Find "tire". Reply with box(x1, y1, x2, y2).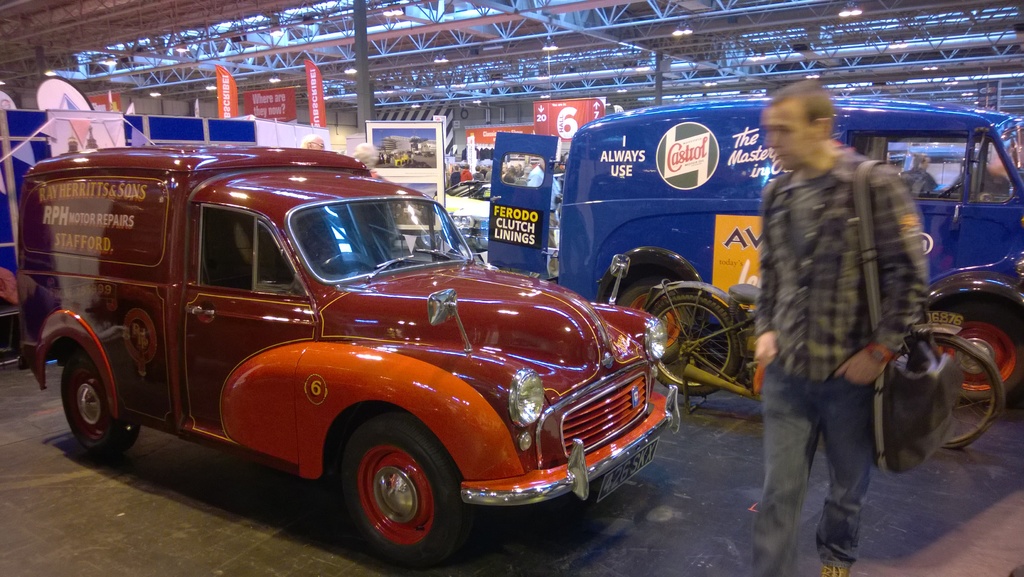
box(328, 428, 452, 552).
